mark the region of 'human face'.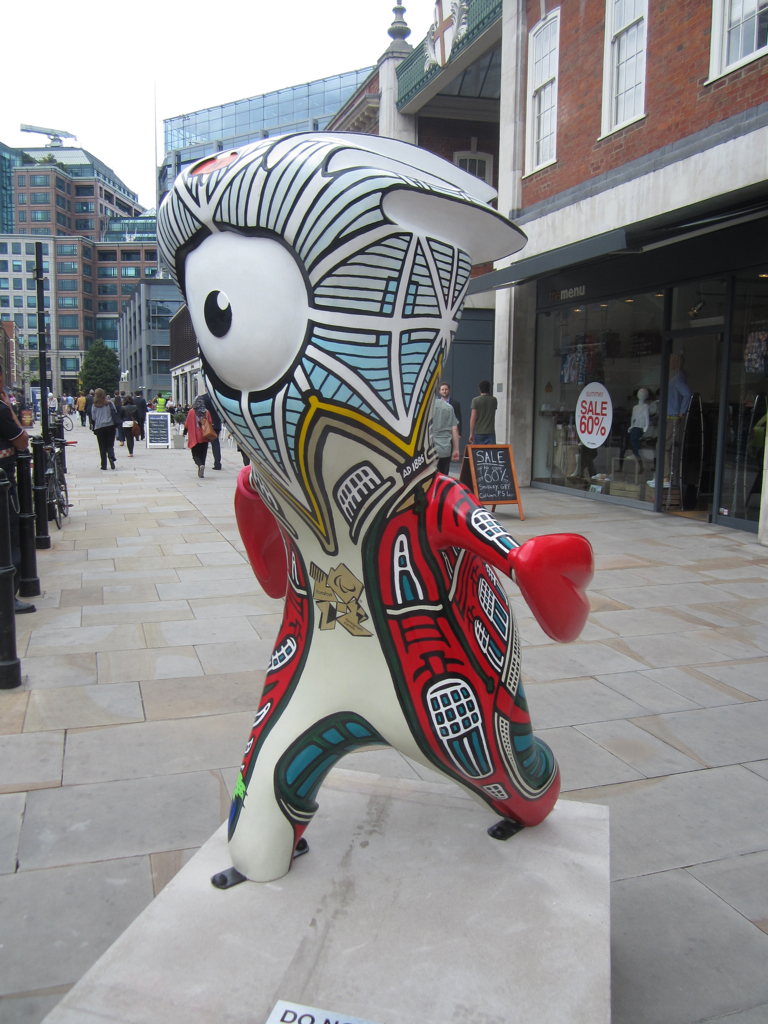
Region: box=[437, 383, 453, 399].
